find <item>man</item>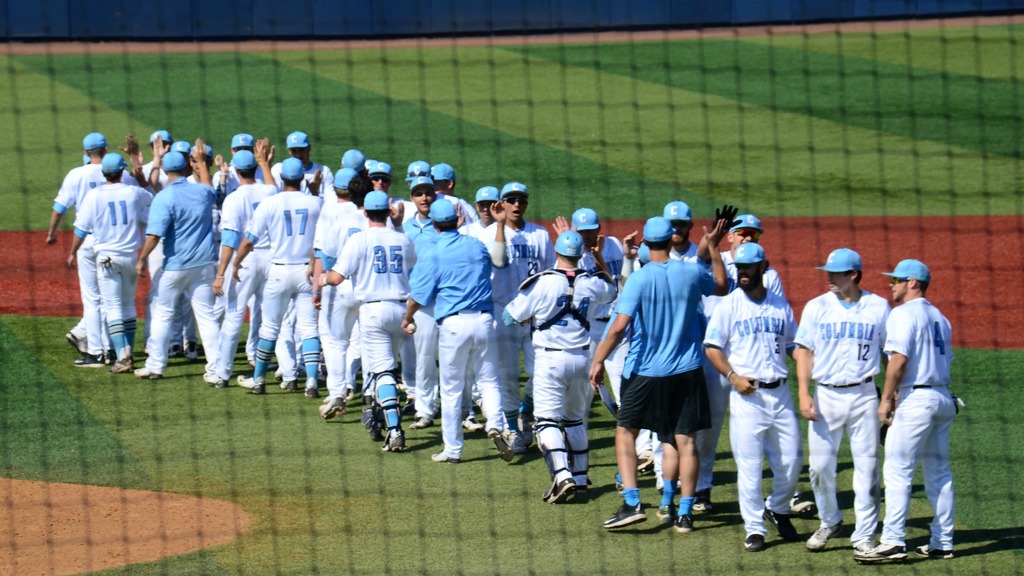
box(74, 160, 157, 362)
